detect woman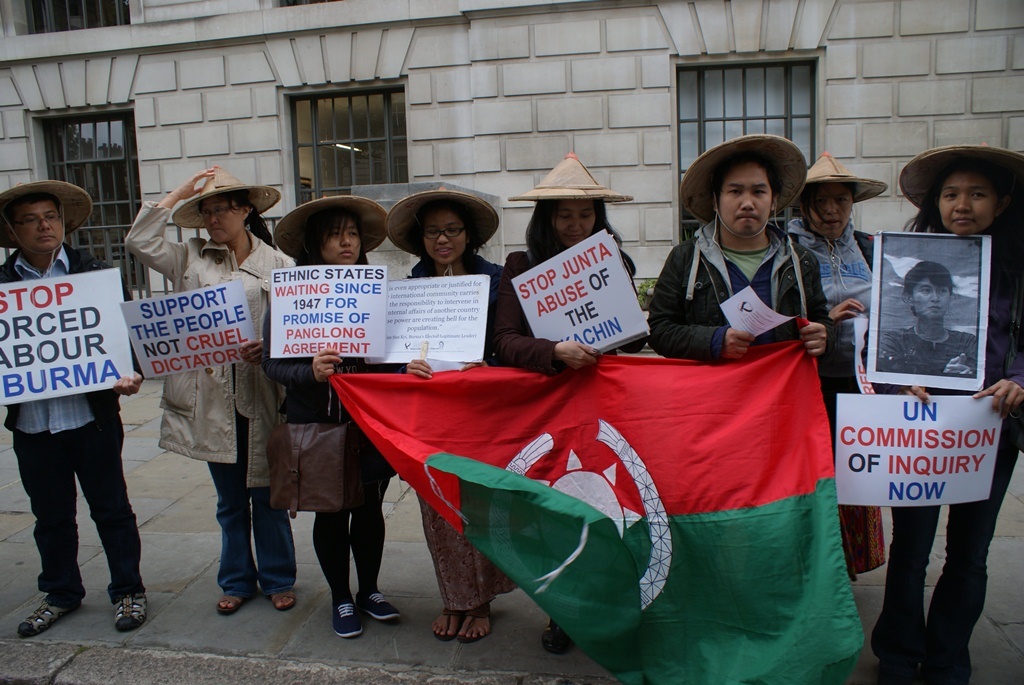
x1=118, y1=188, x2=276, y2=600
